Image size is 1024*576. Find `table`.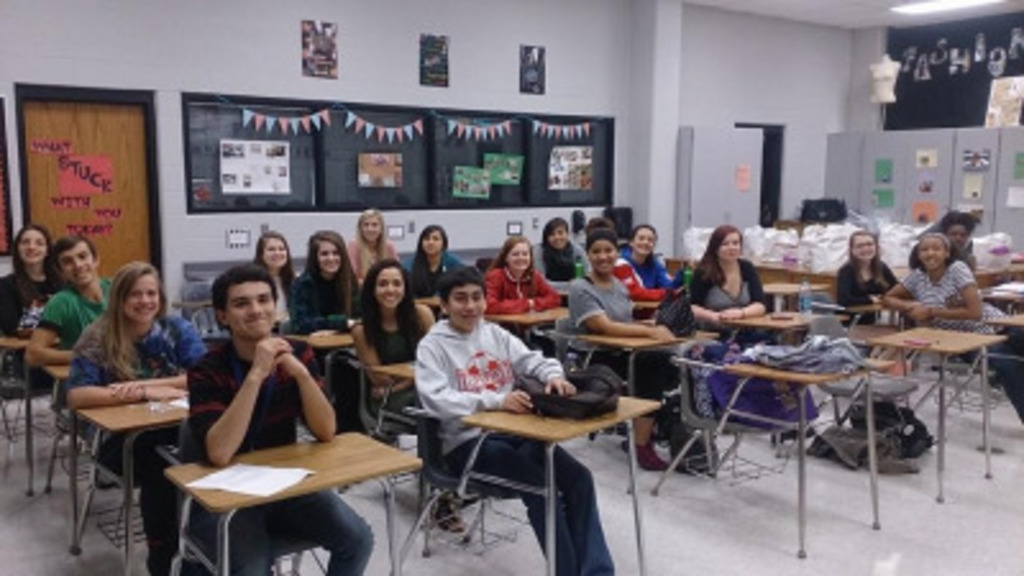
bbox(481, 307, 571, 348).
